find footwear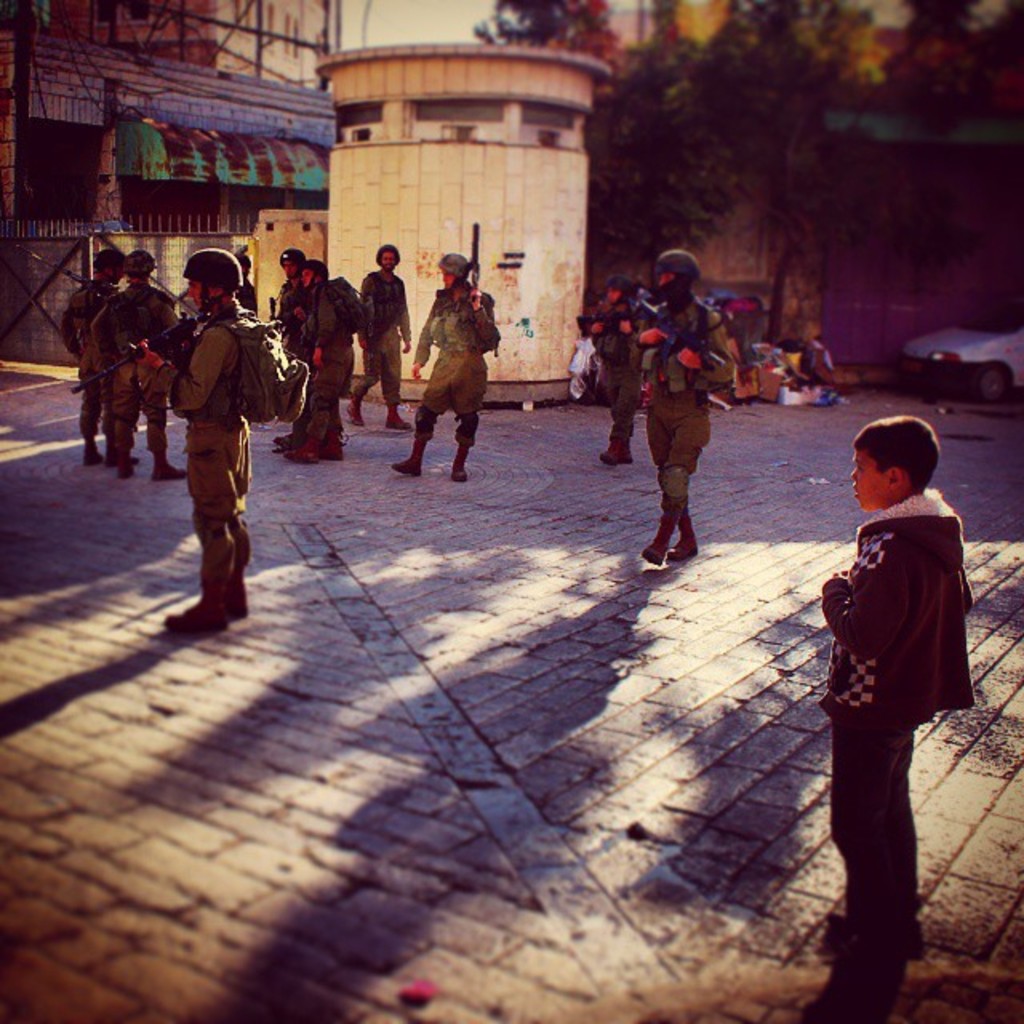
bbox(669, 518, 698, 566)
